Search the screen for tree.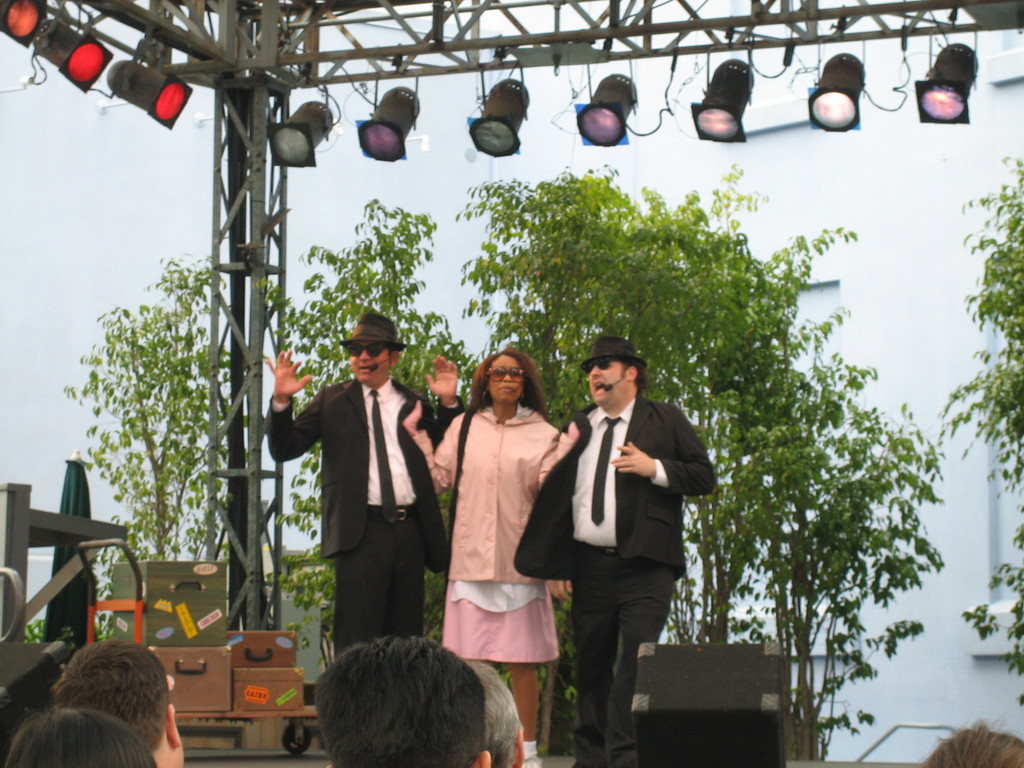
Found at BBox(63, 228, 231, 594).
